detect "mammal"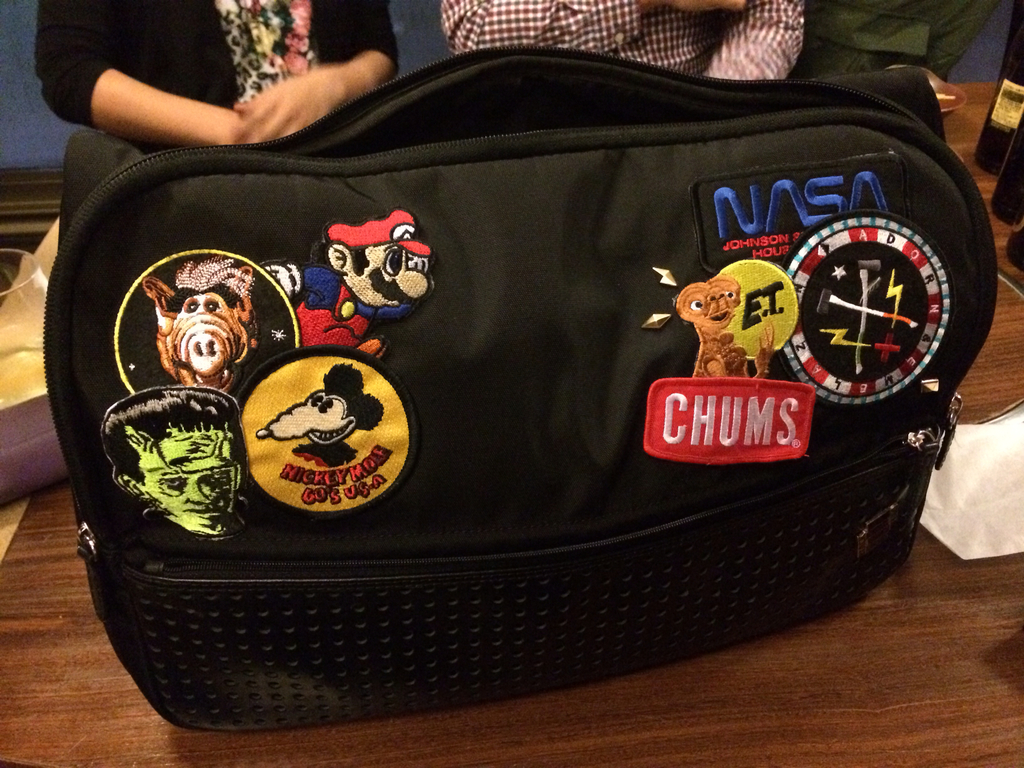
locate(28, 0, 394, 155)
